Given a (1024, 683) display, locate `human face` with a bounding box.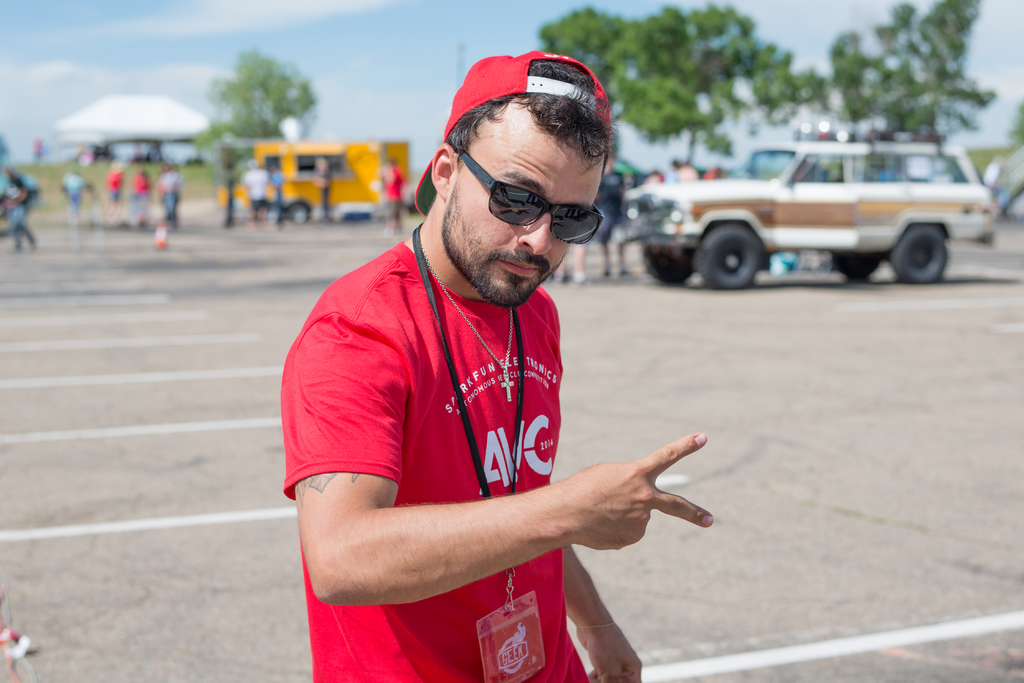
Located: <region>444, 89, 601, 304</region>.
